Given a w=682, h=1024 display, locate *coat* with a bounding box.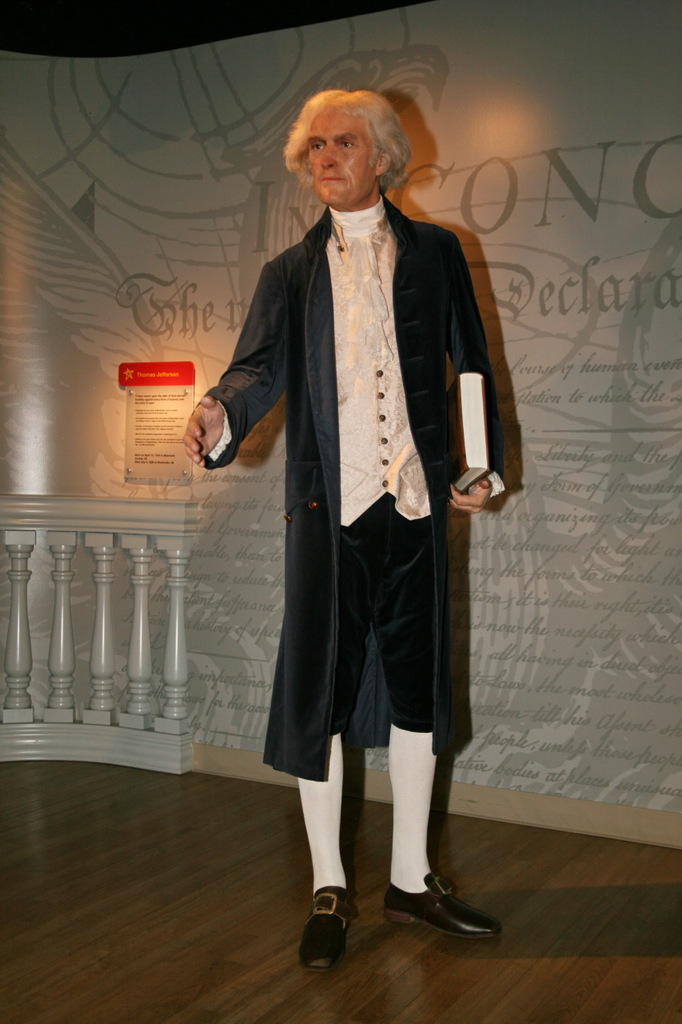
Located: 204/142/498/758.
